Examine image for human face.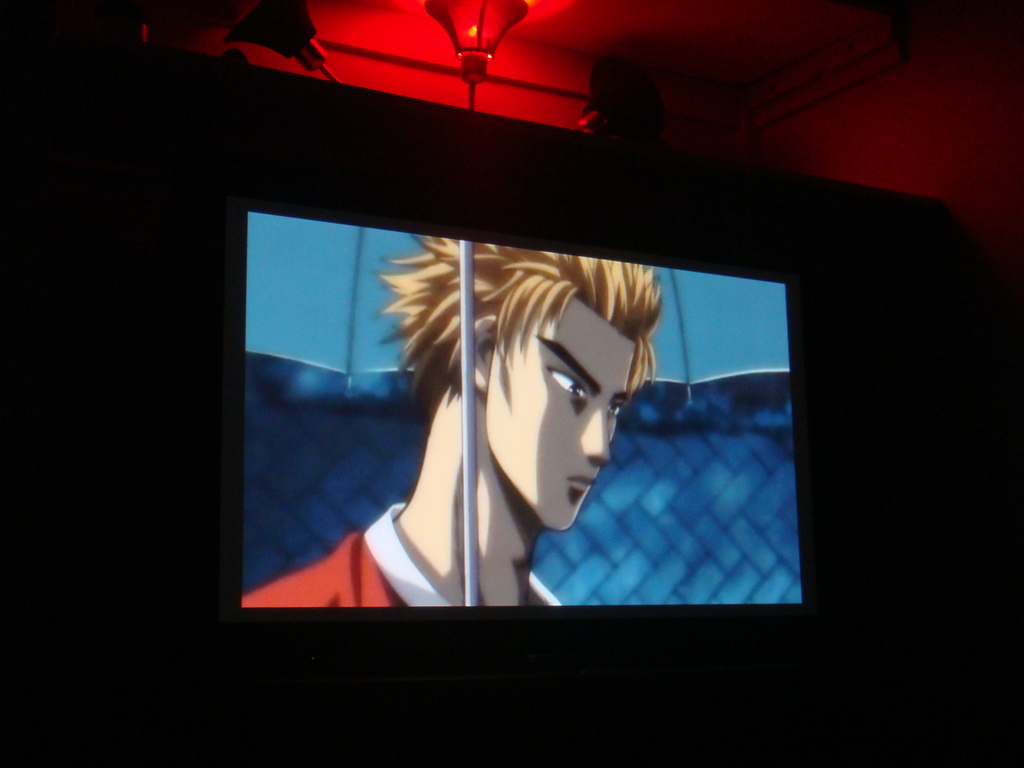
Examination result: bbox=[486, 301, 636, 532].
